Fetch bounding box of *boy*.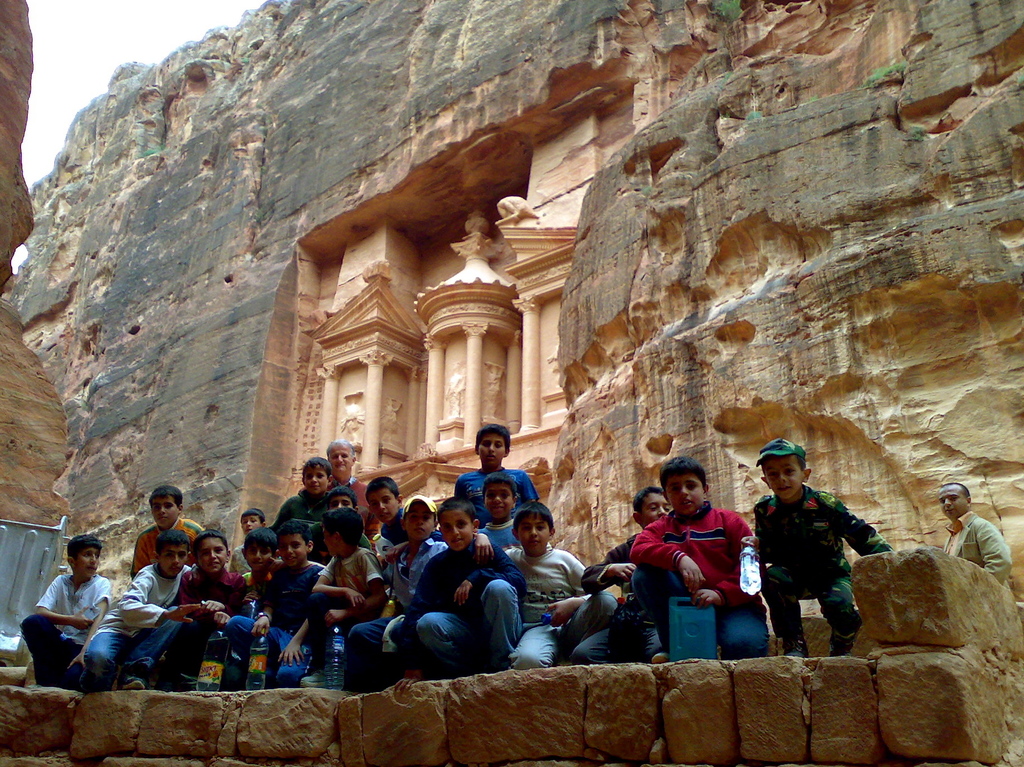
Bbox: locate(735, 455, 881, 665).
